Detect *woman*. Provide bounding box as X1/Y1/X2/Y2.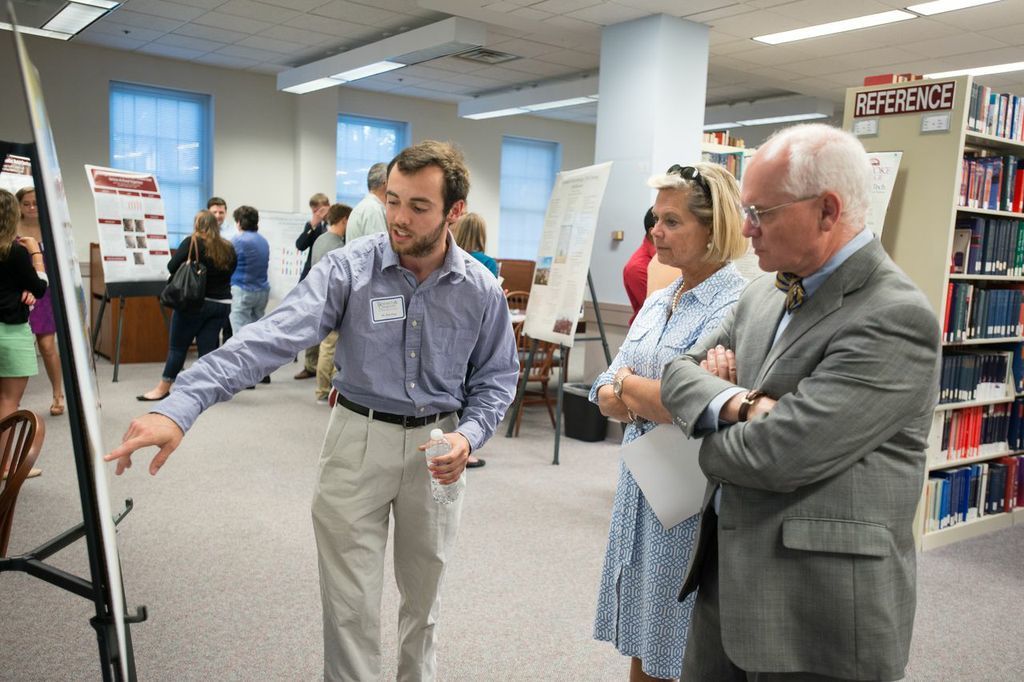
0/183/51/482.
